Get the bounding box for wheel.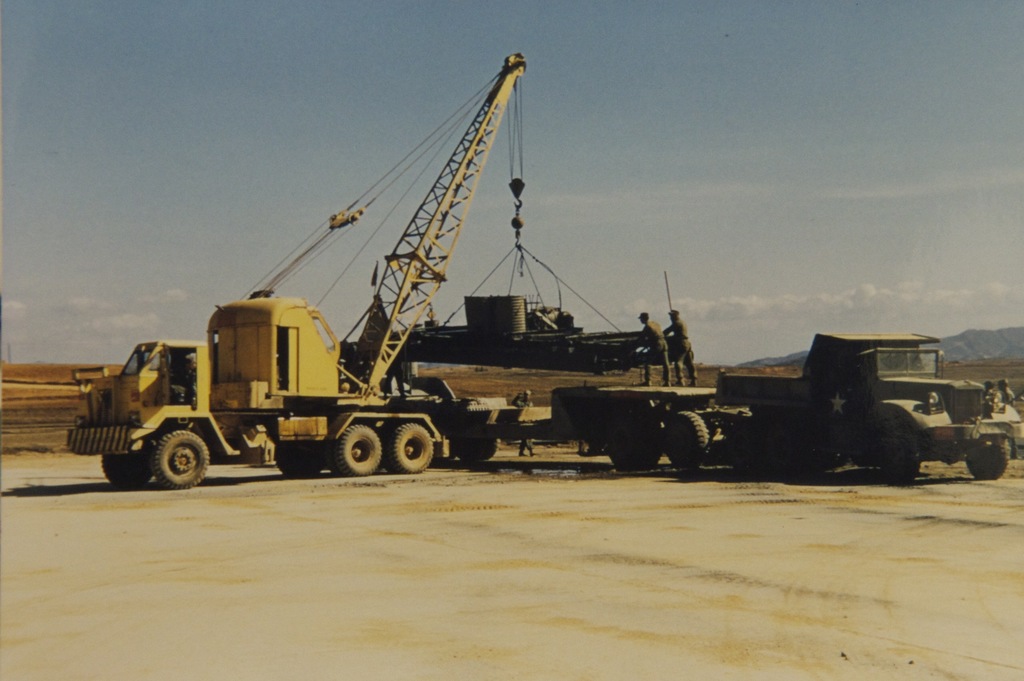
(x1=97, y1=449, x2=150, y2=488).
